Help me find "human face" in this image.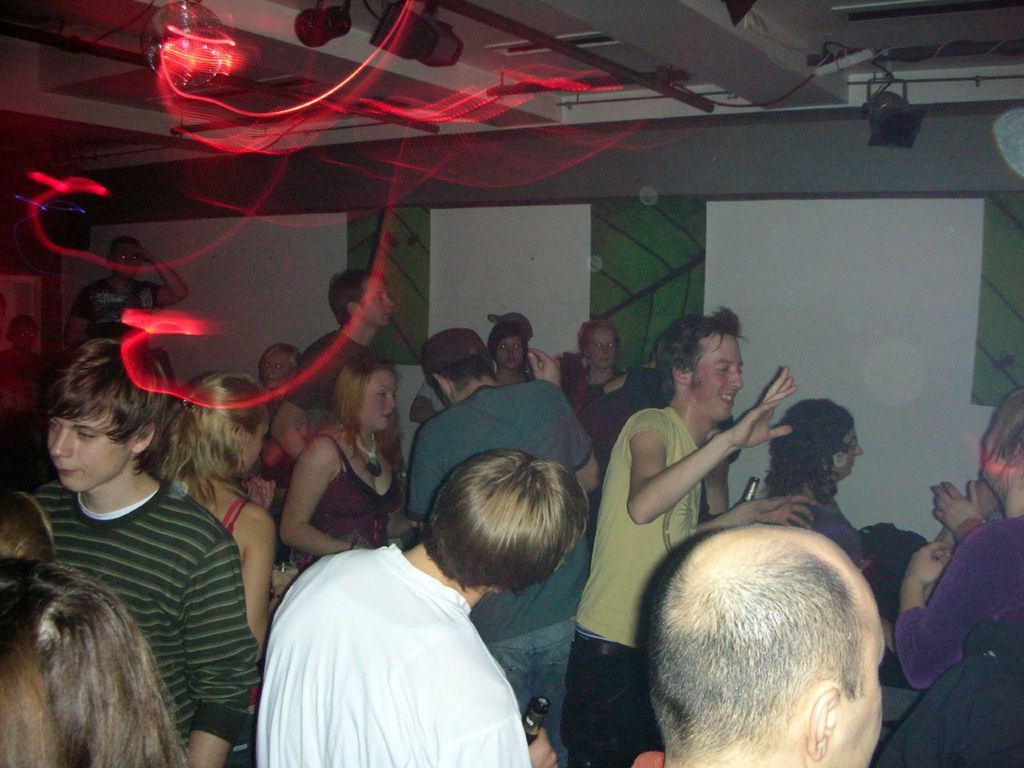
Found it: locate(114, 245, 139, 273).
